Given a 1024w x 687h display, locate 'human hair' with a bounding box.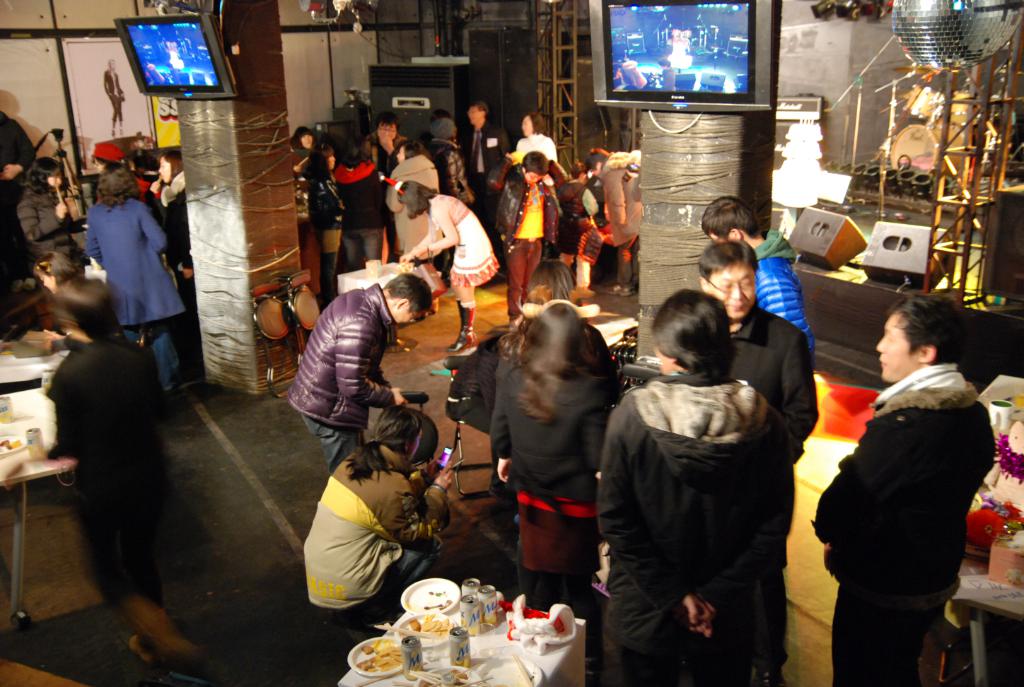
Located: {"x1": 526, "y1": 110, "x2": 546, "y2": 136}.
